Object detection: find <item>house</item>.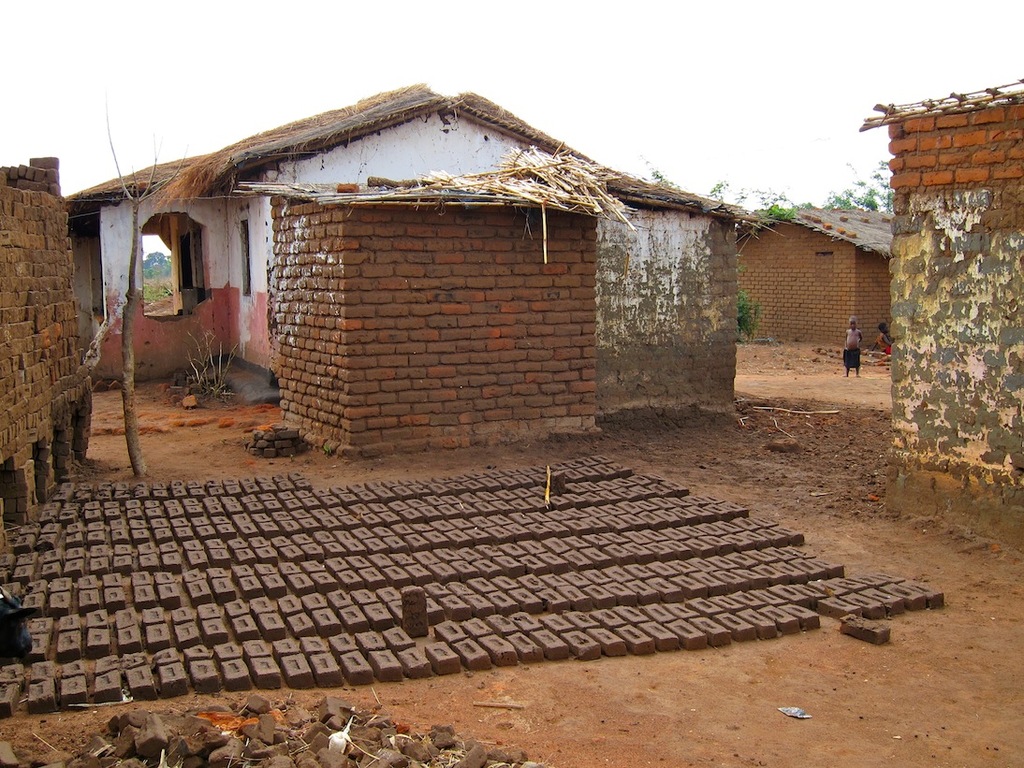
(734, 210, 897, 352).
